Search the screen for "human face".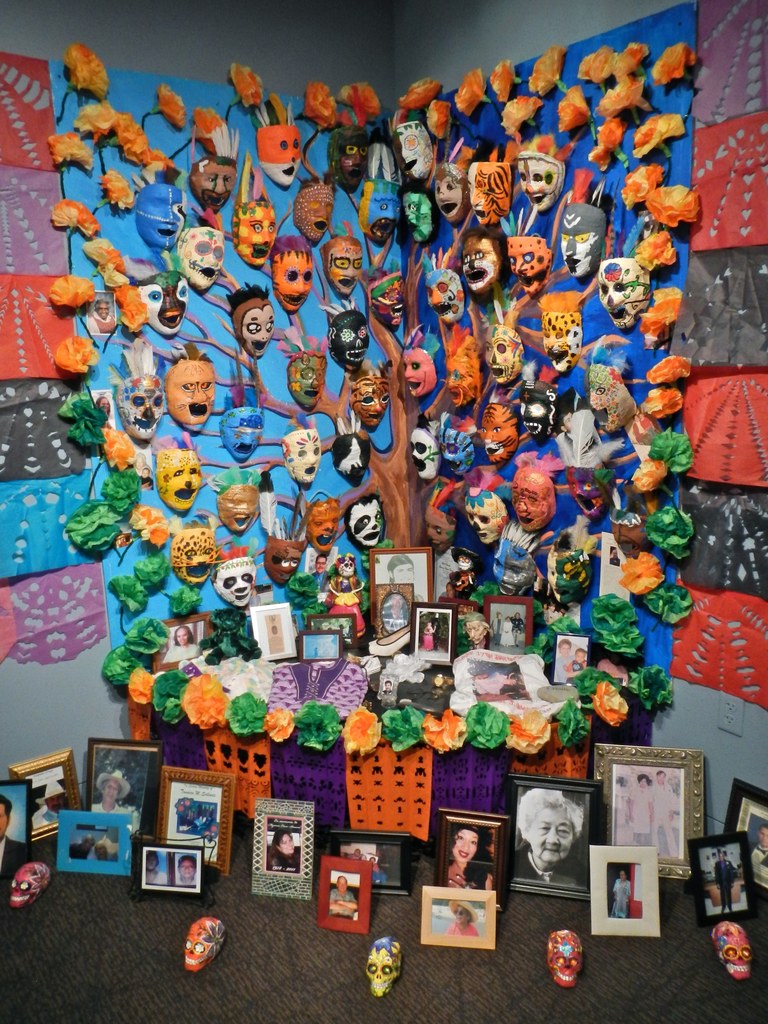
Found at {"x1": 633, "y1": 776, "x2": 647, "y2": 792}.
